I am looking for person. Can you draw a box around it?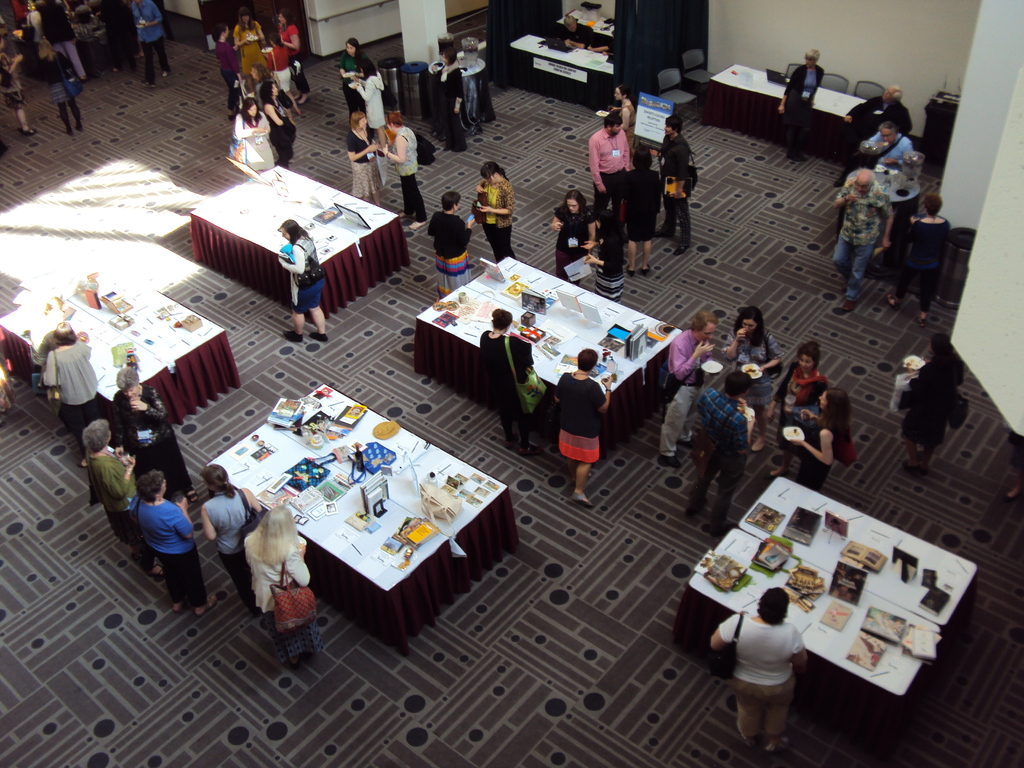
Sure, the bounding box is box=[380, 120, 420, 233].
